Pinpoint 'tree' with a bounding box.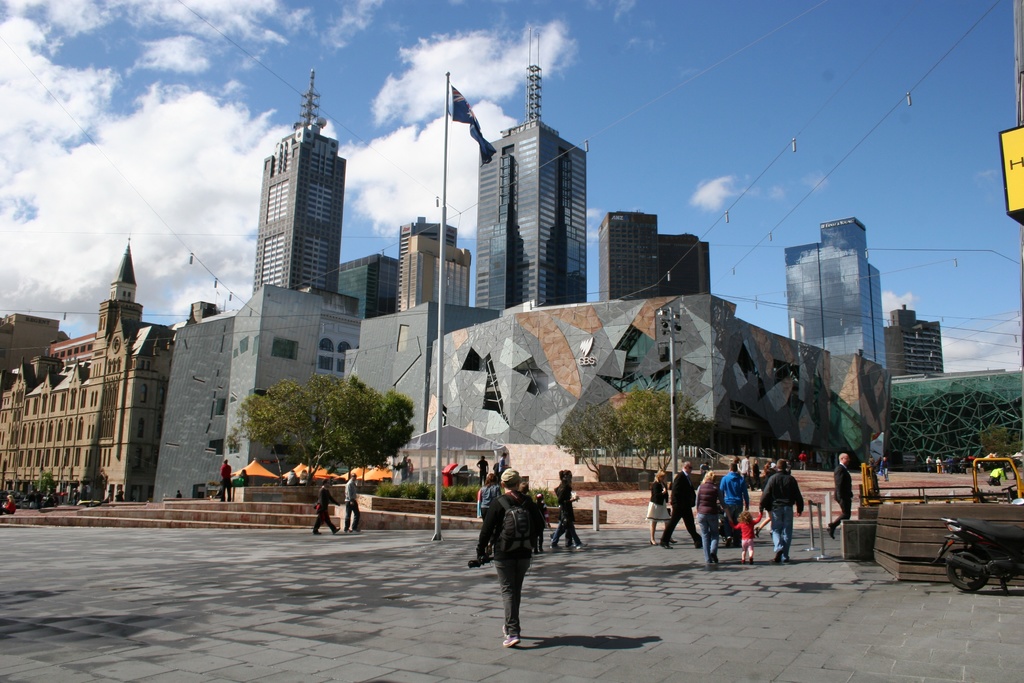
x1=33 y1=469 x2=53 y2=489.
